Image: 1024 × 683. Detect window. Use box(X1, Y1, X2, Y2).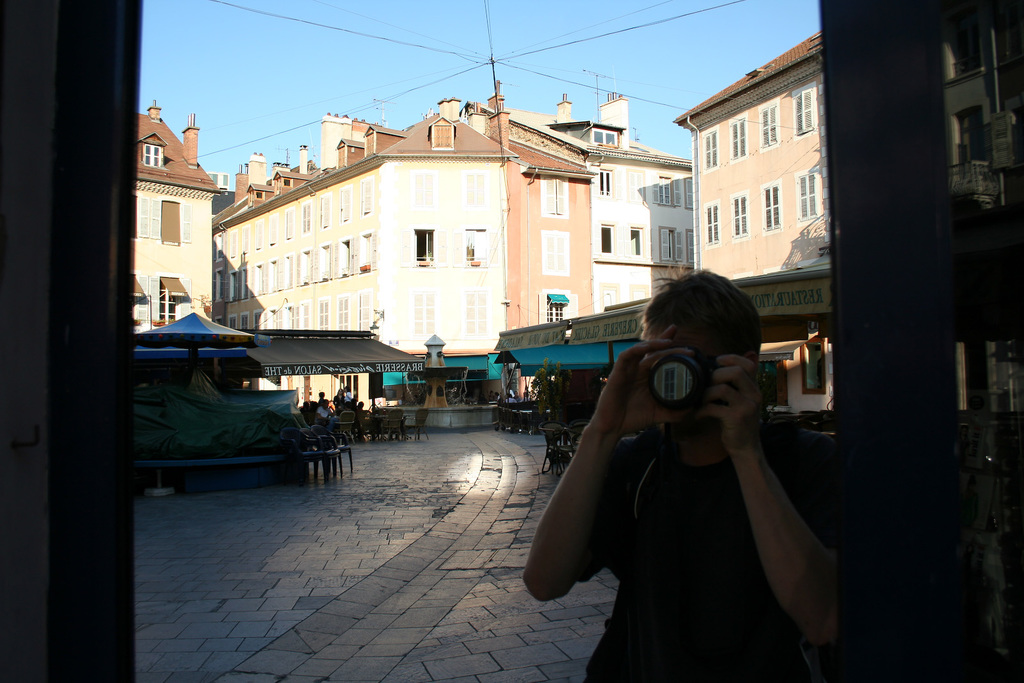
box(359, 289, 374, 335).
